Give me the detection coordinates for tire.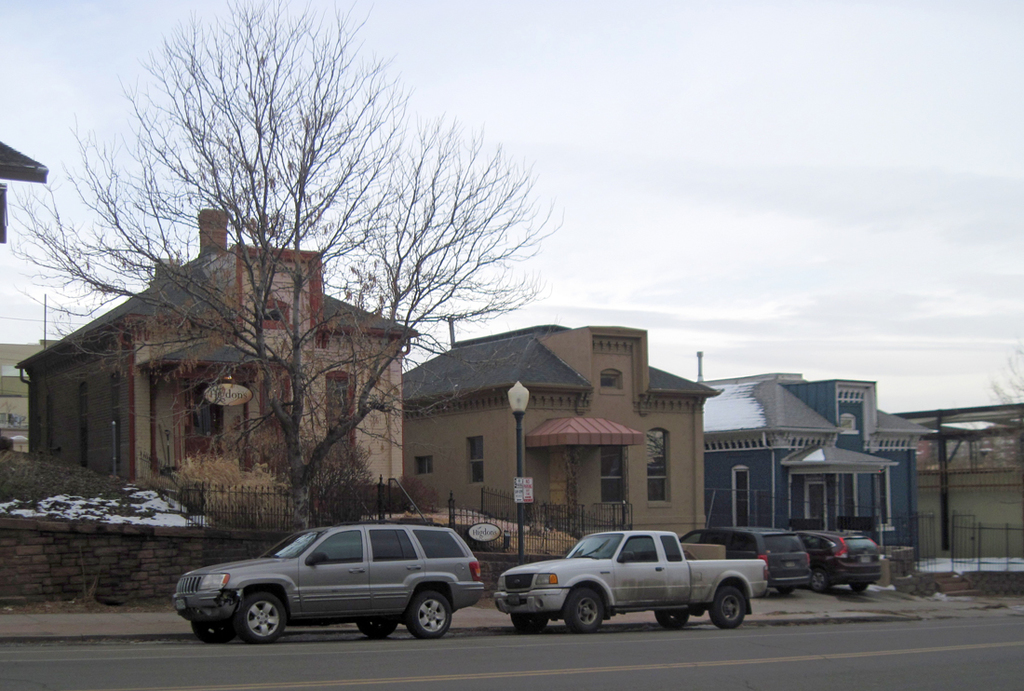
region(656, 608, 690, 629).
